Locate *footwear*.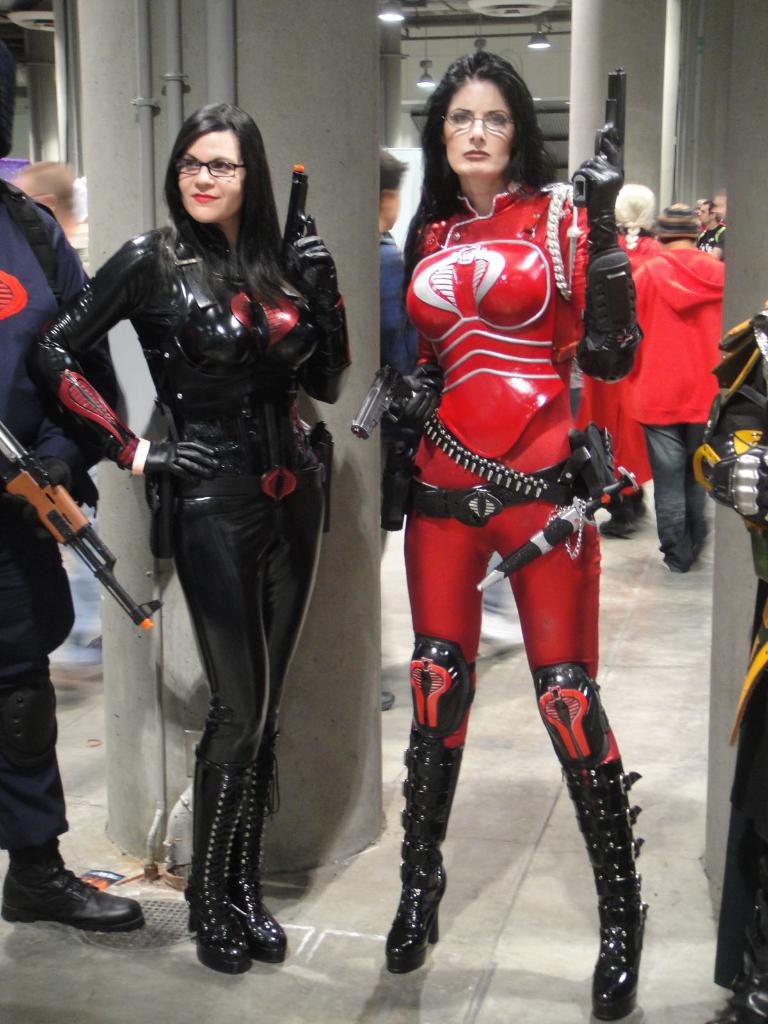
Bounding box: {"left": 233, "top": 741, "right": 287, "bottom": 963}.
